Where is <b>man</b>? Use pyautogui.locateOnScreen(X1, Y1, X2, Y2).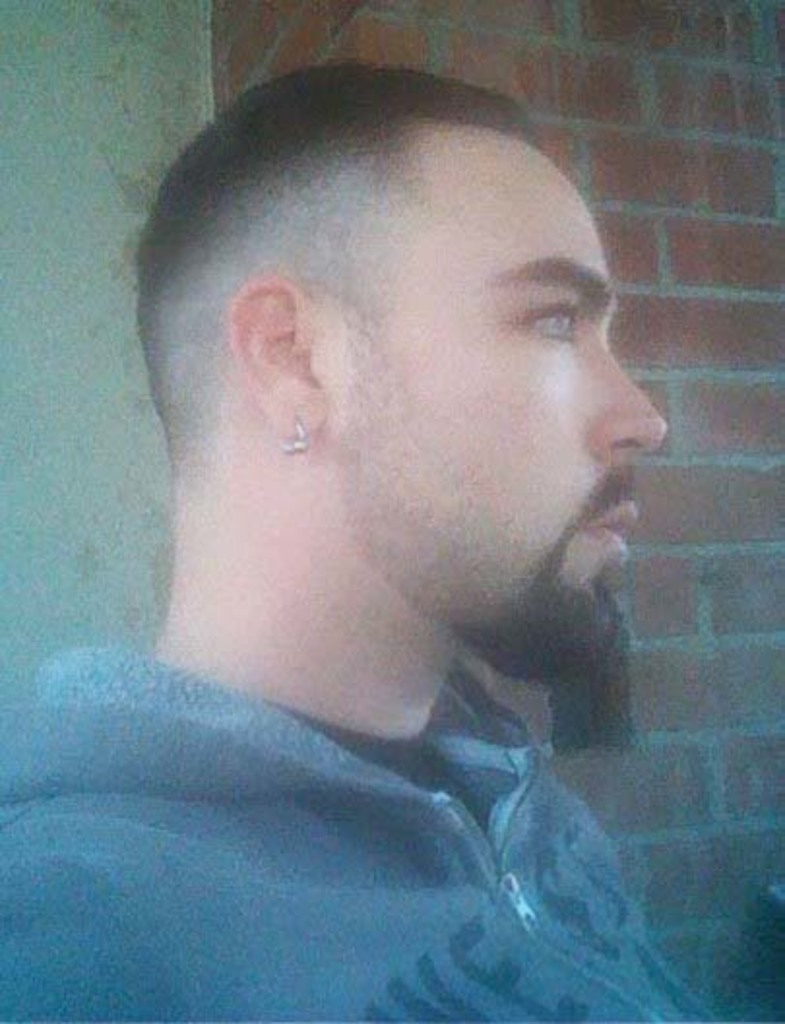
pyautogui.locateOnScreen(0, 48, 738, 1022).
